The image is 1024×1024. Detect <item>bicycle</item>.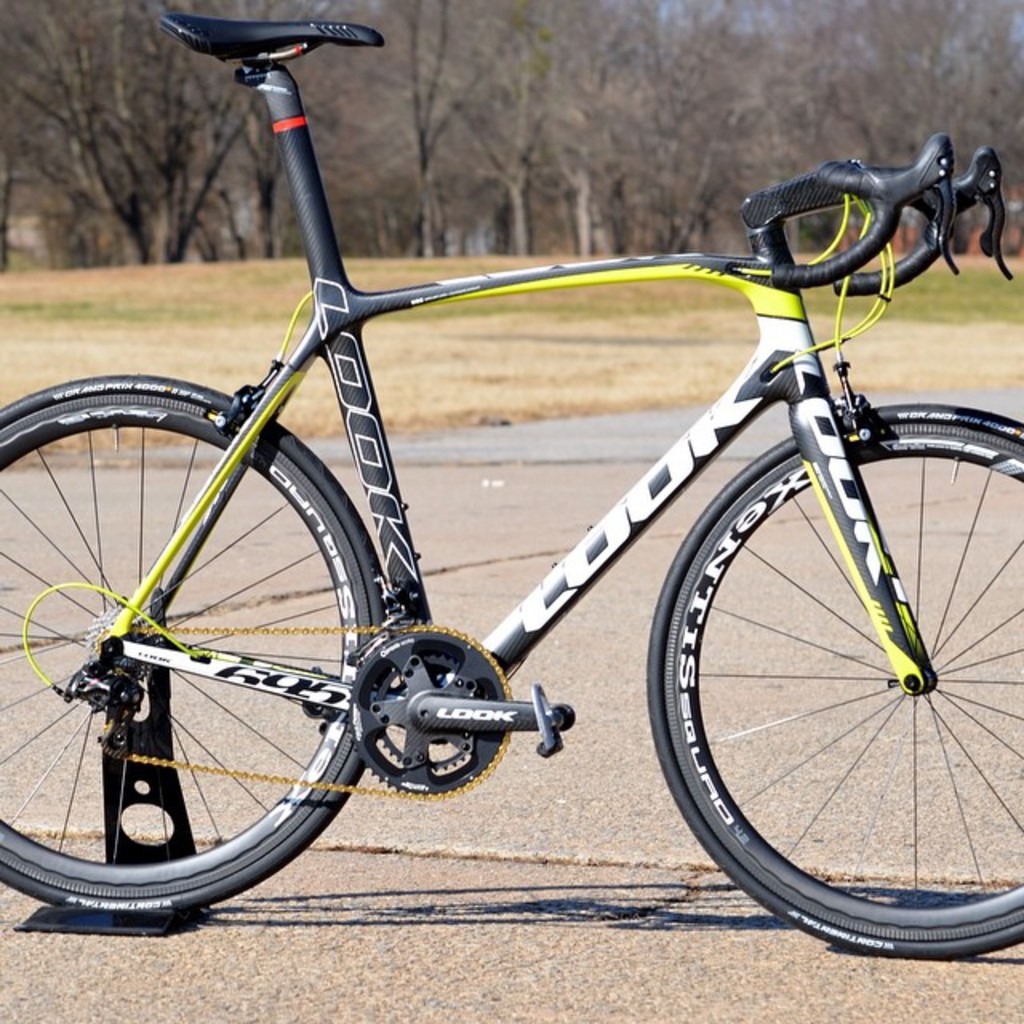
Detection: <region>13, 0, 1023, 950</region>.
